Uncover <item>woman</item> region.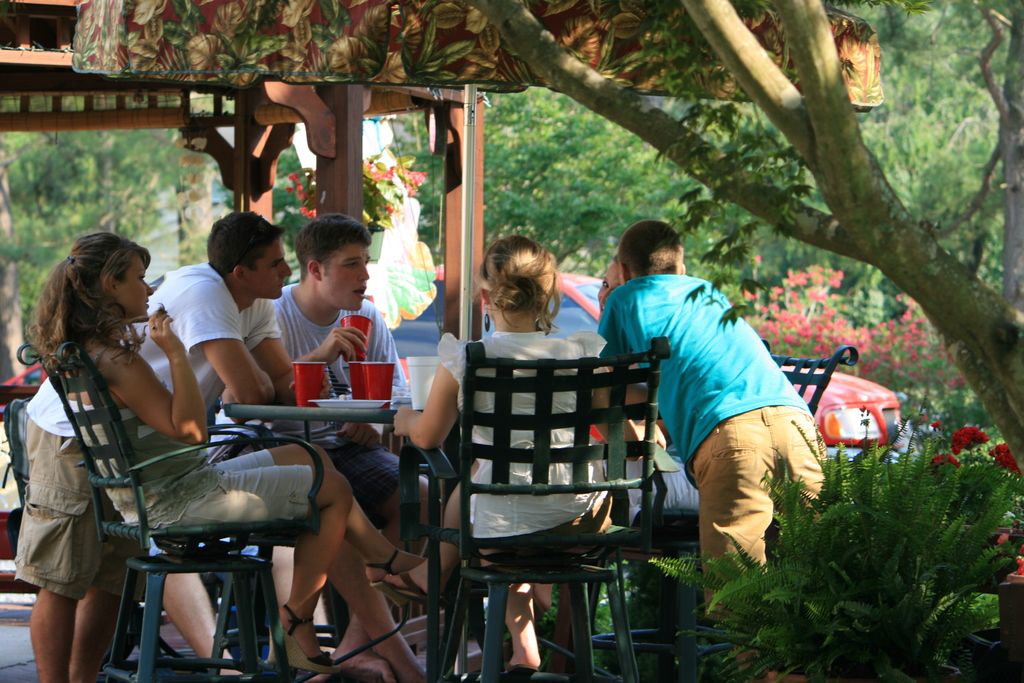
Uncovered: x1=28, y1=231, x2=440, y2=682.
